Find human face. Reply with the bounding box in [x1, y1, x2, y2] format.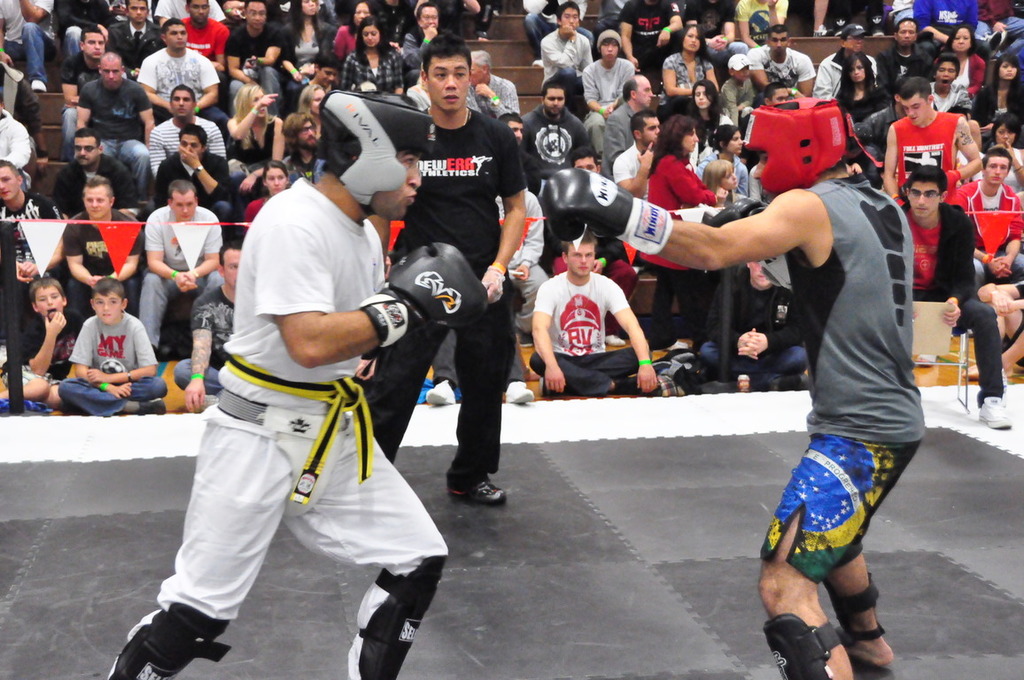
[172, 195, 196, 223].
